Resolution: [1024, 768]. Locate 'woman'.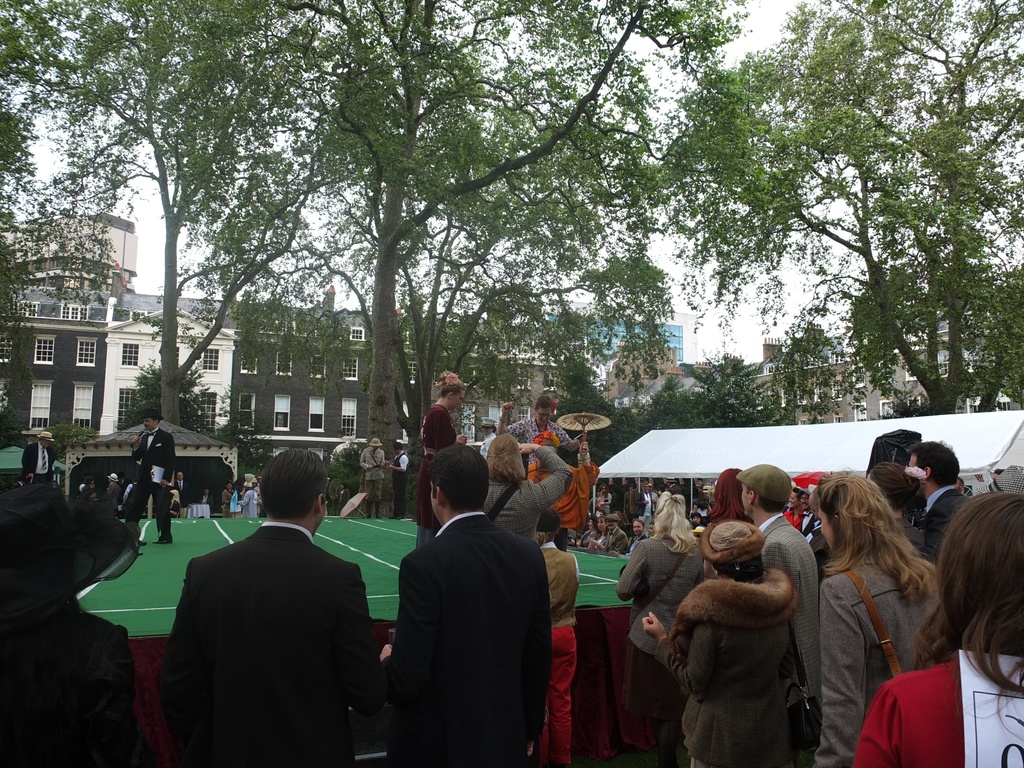
500:395:564:462.
